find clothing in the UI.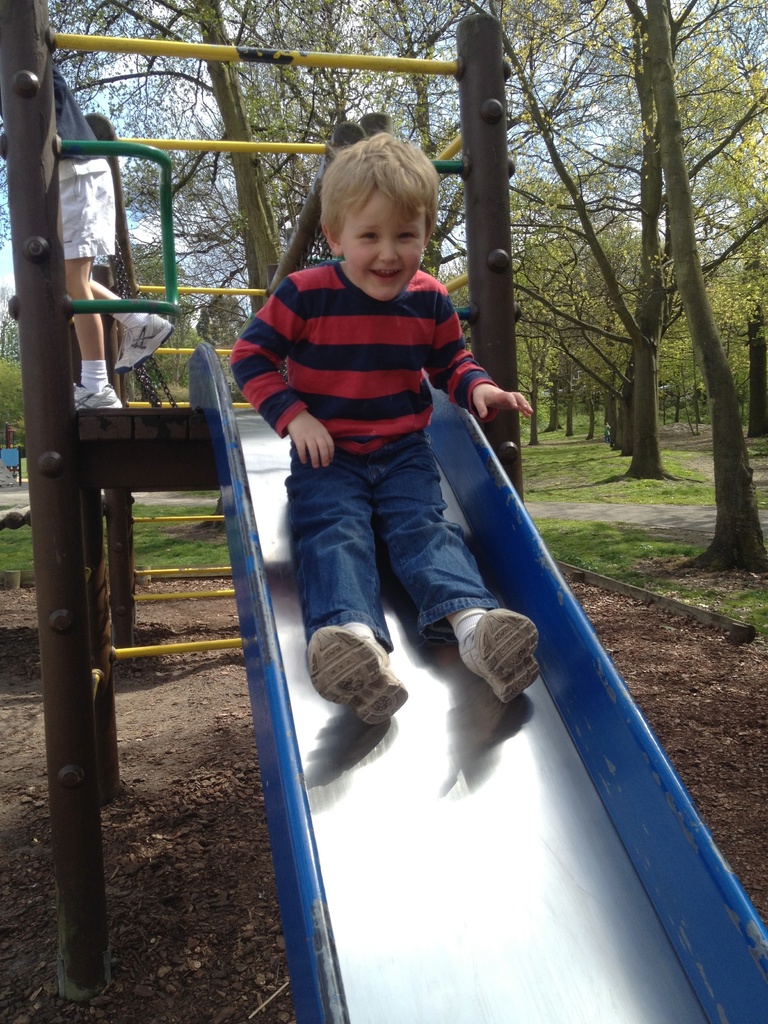
UI element at left=233, top=179, right=510, bottom=663.
